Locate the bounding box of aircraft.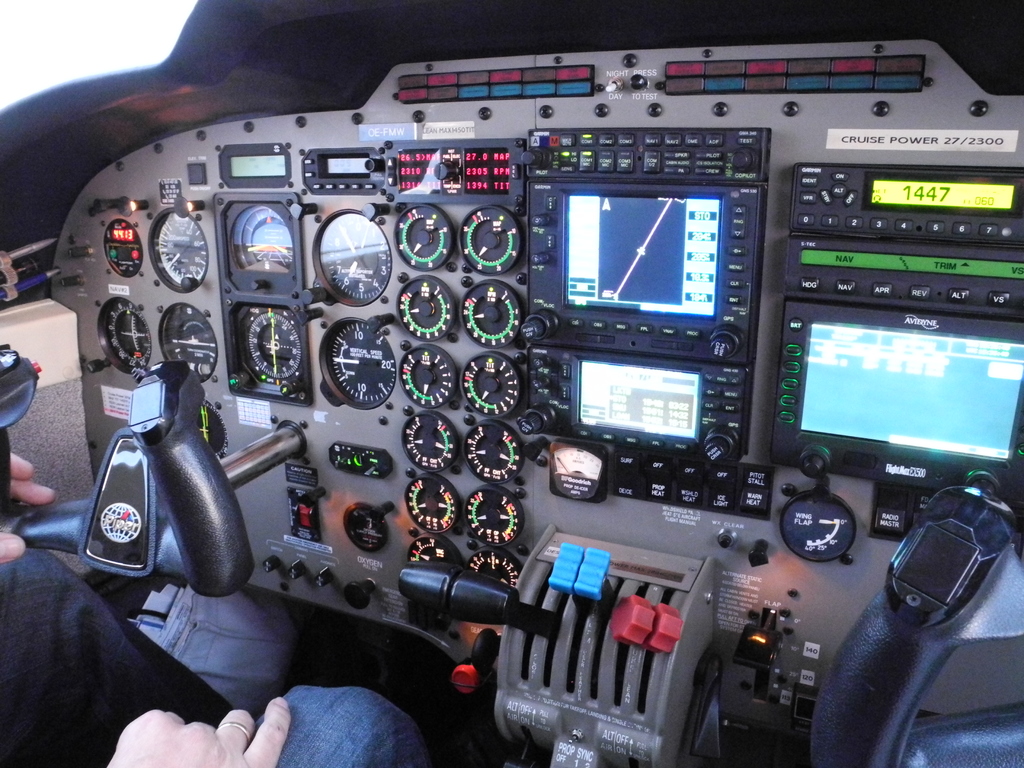
Bounding box: box=[0, 0, 1023, 767].
